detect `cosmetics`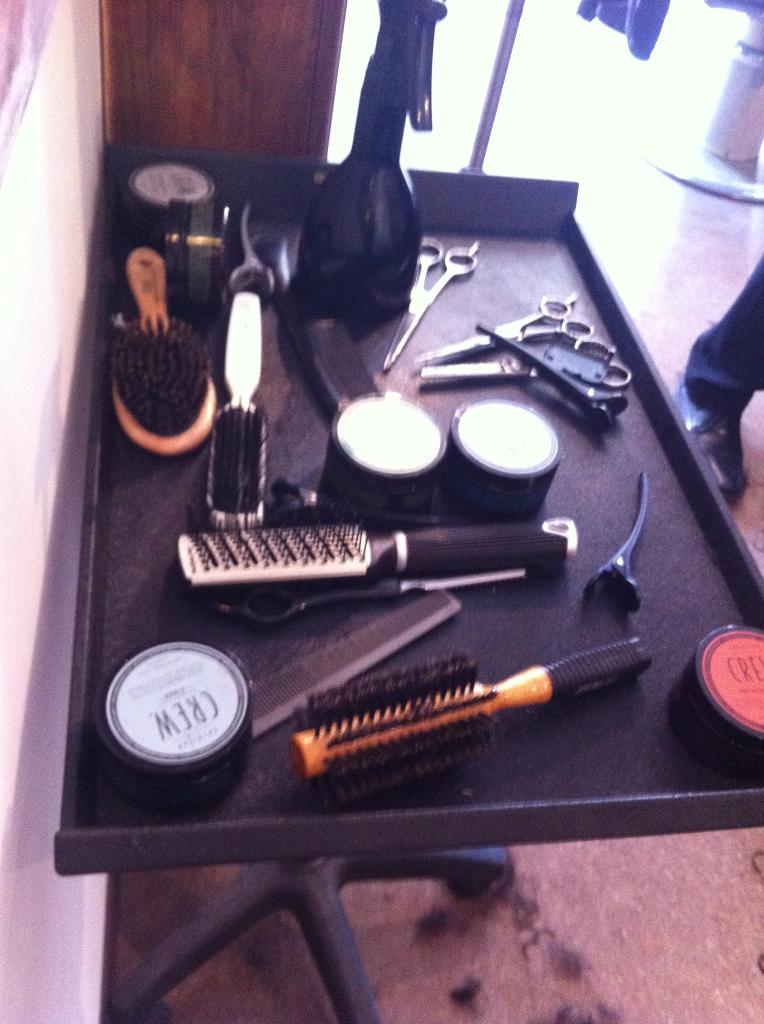
region(317, 383, 462, 505)
